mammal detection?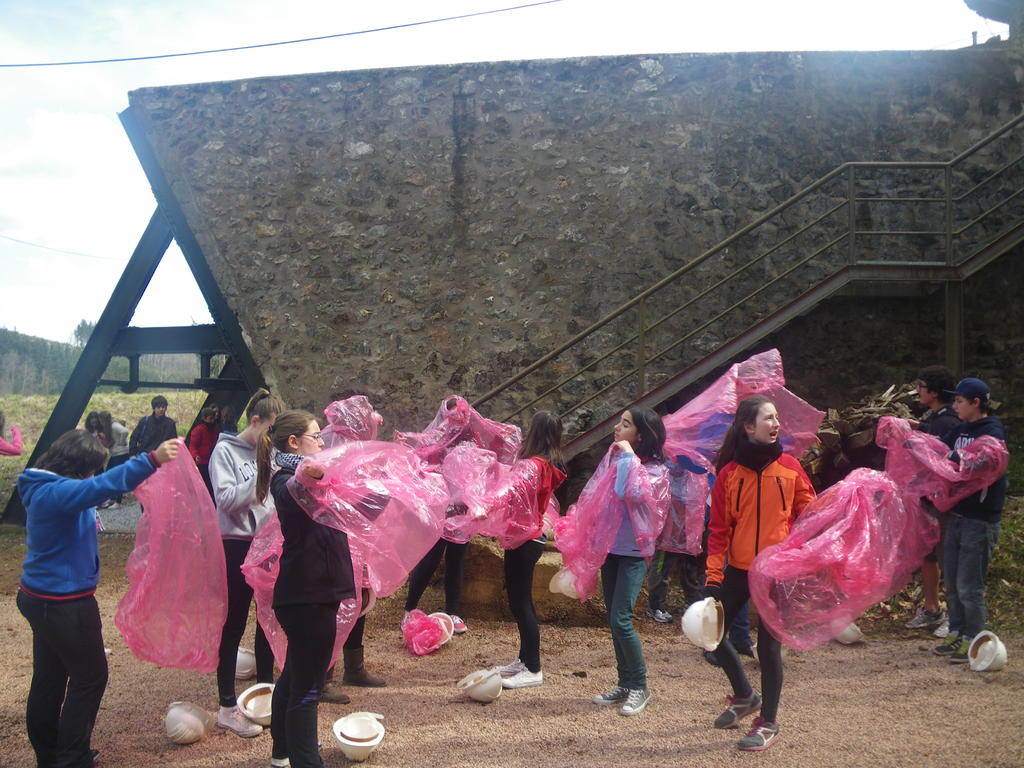
[x1=643, y1=408, x2=708, y2=627]
